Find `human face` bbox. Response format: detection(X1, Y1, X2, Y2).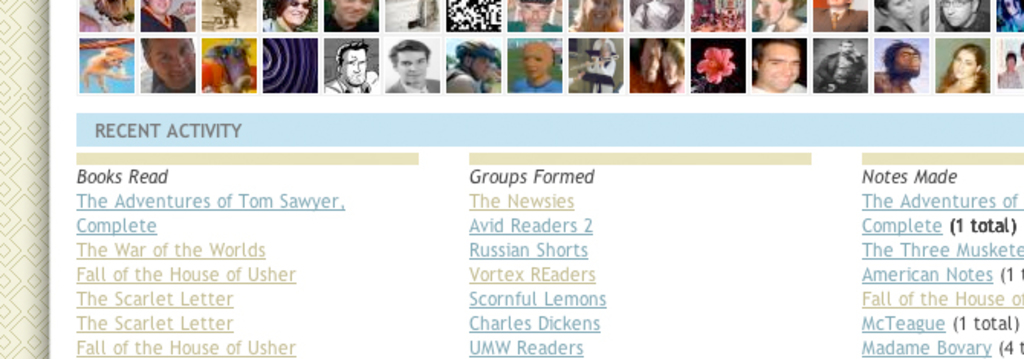
detection(472, 55, 488, 76).
